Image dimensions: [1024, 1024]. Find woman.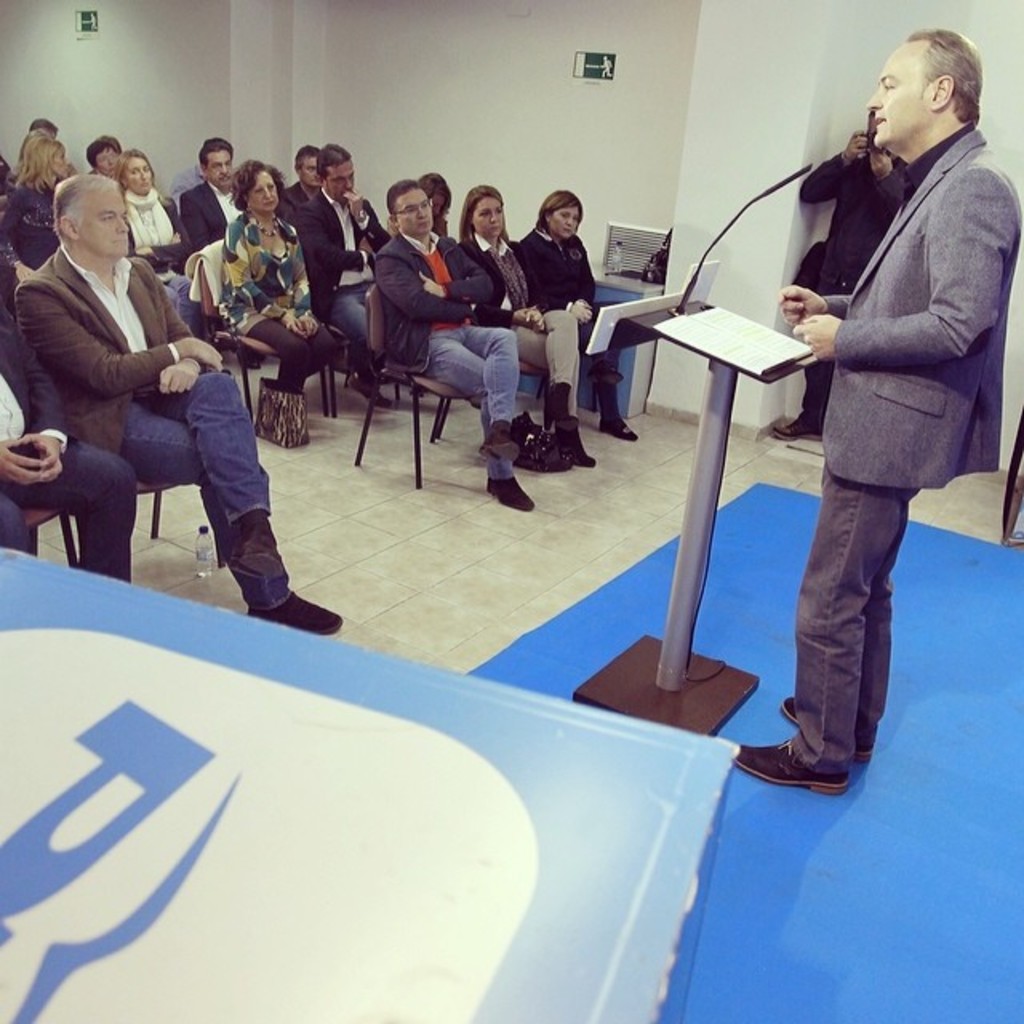
box=[214, 160, 339, 389].
